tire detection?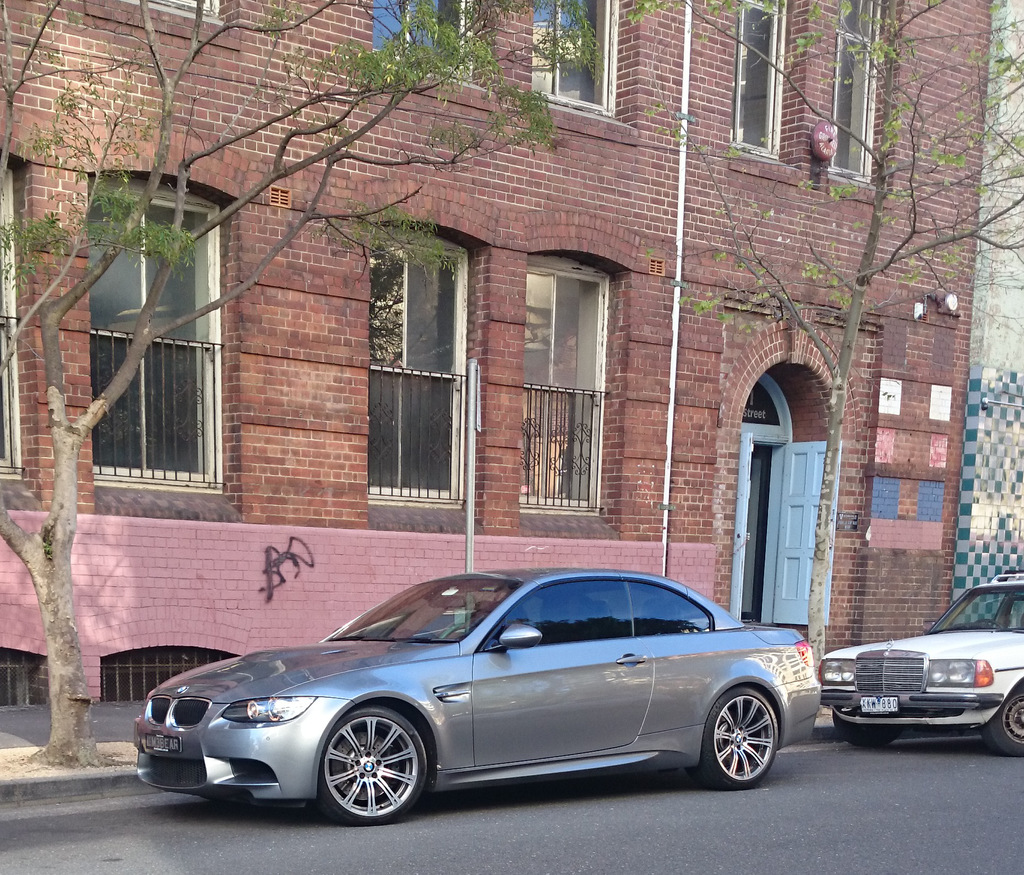
[left=308, top=726, right=430, bottom=830]
